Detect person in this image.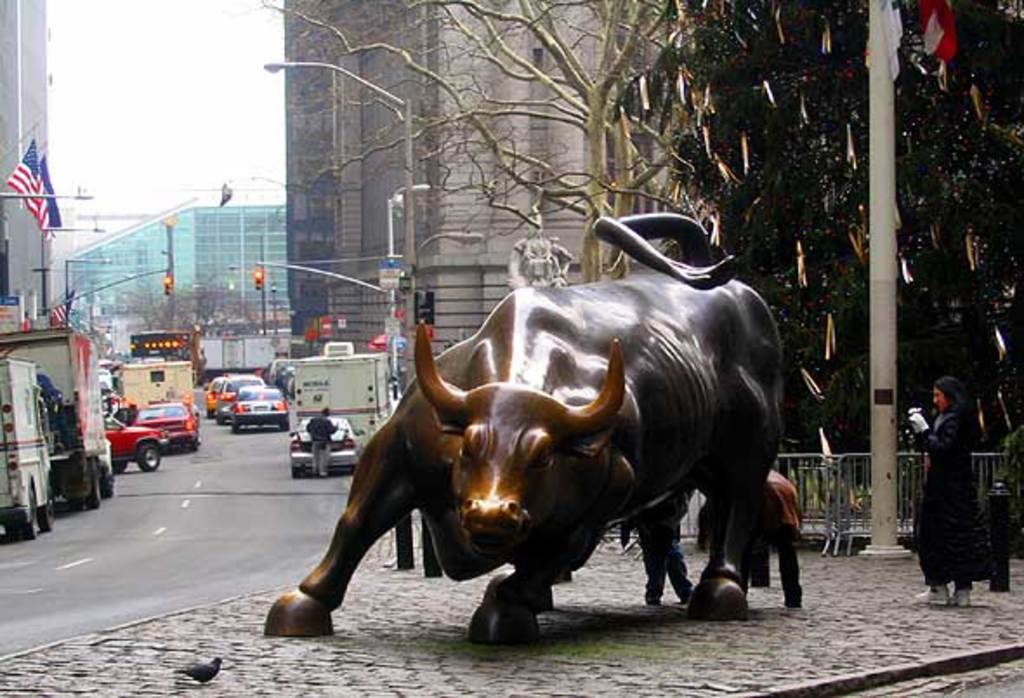
Detection: BBox(300, 403, 345, 471).
